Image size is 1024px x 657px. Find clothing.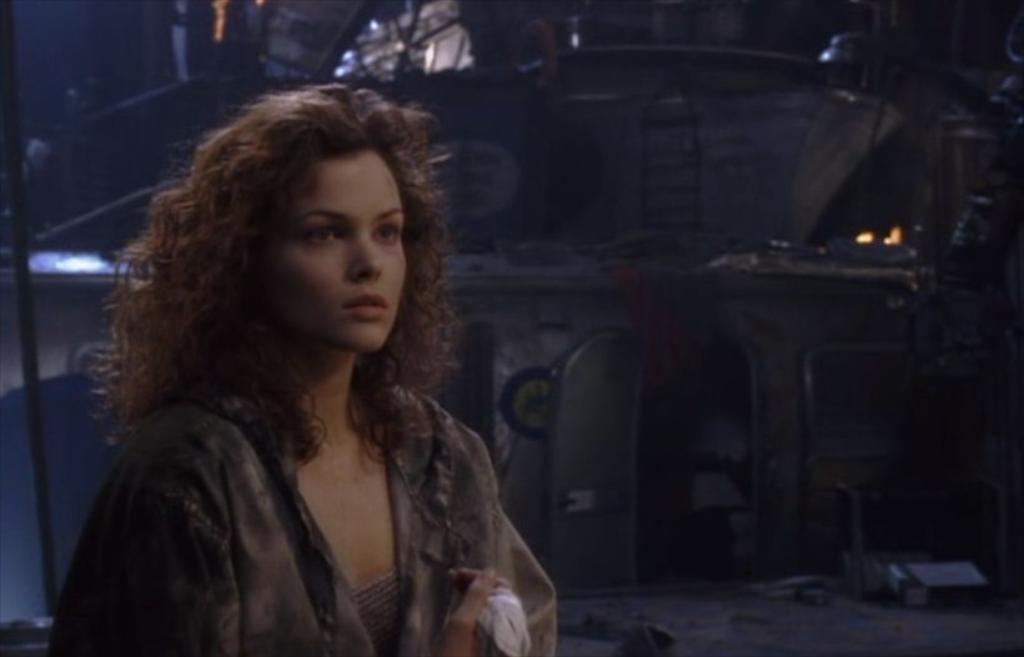
(x1=46, y1=368, x2=566, y2=656).
